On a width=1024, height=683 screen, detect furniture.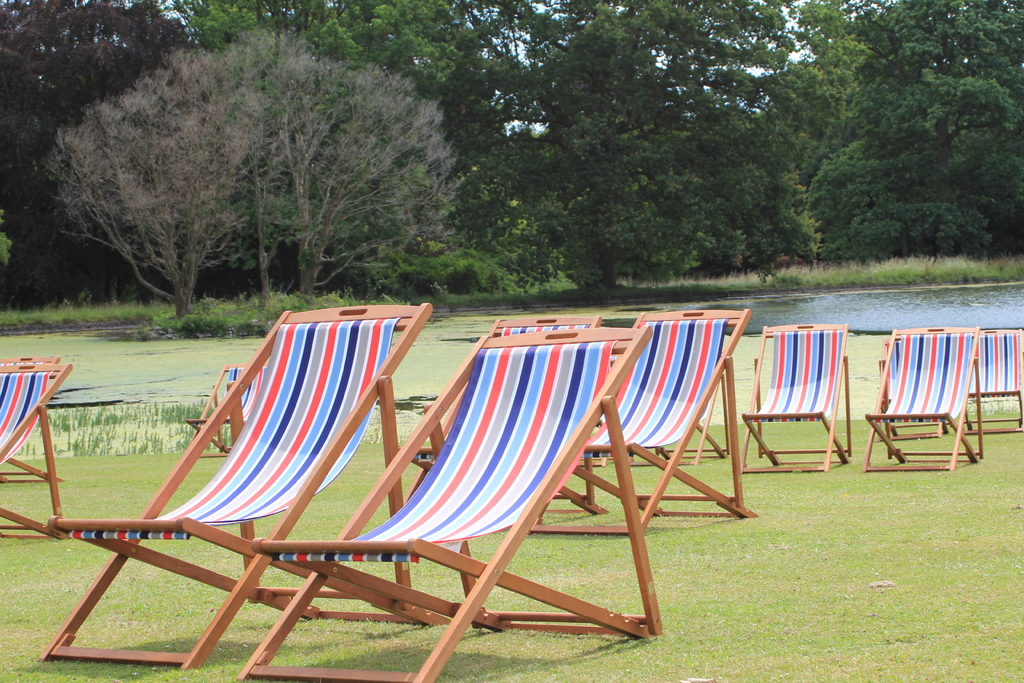
box=[182, 360, 268, 452].
